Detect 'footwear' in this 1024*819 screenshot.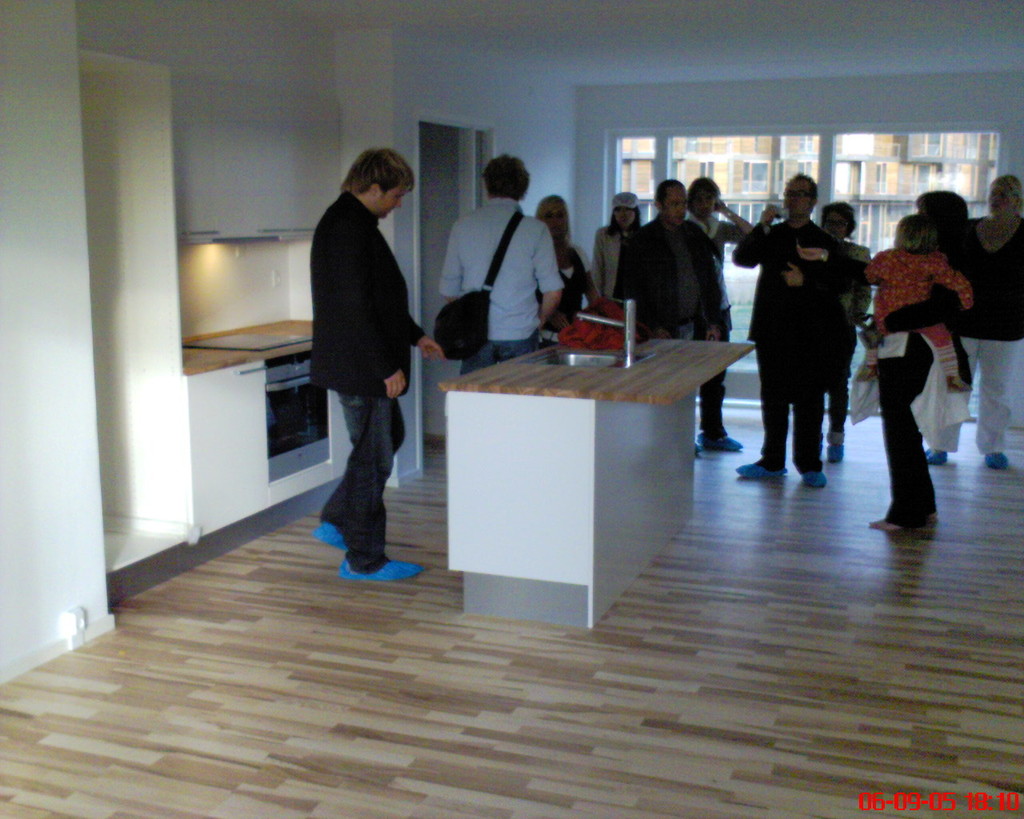
Detection: x1=700 y1=437 x2=740 y2=453.
